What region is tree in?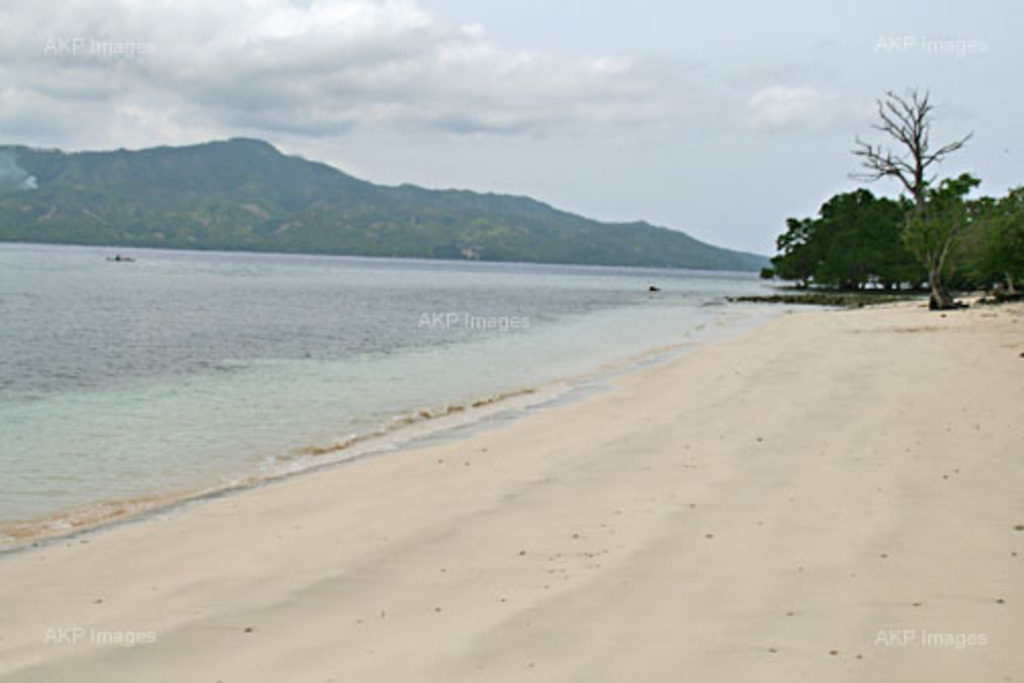
(937, 181, 1022, 315).
